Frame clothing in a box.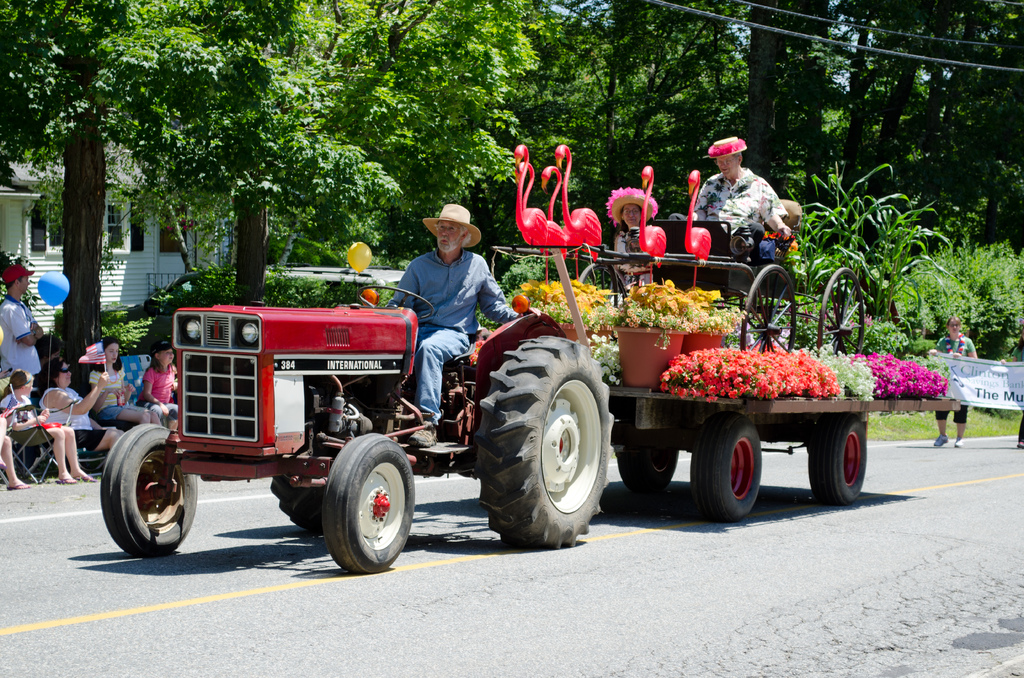
<box>87,355,134,421</box>.
